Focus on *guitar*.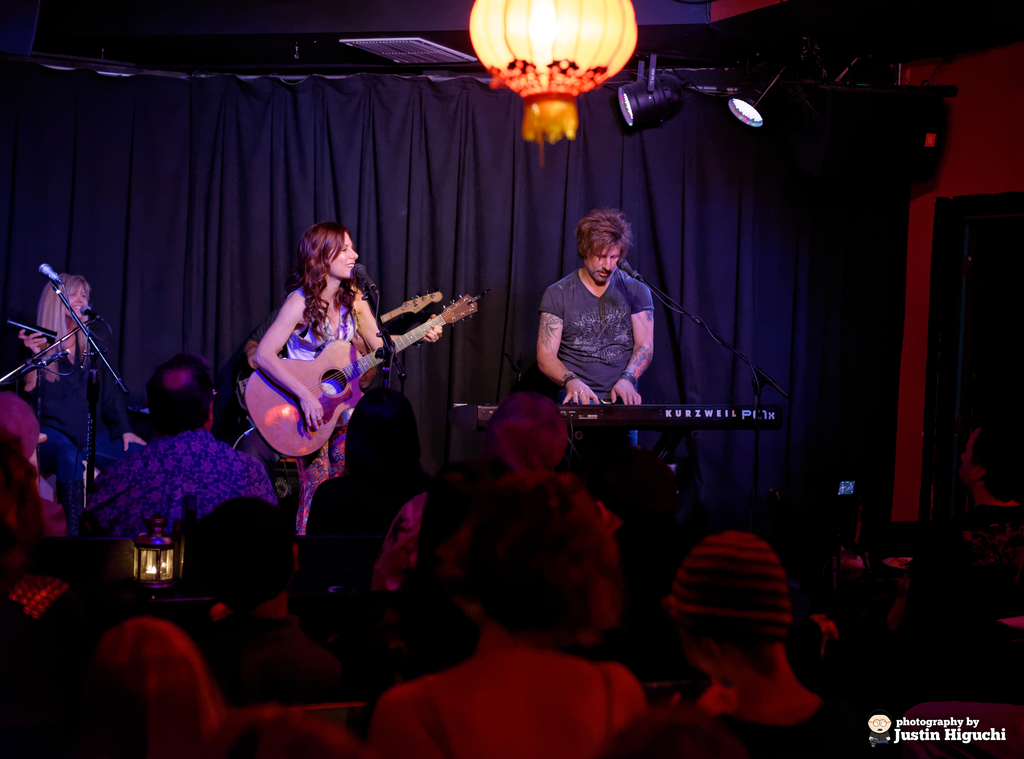
Focused at [x1=378, y1=280, x2=441, y2=341].
